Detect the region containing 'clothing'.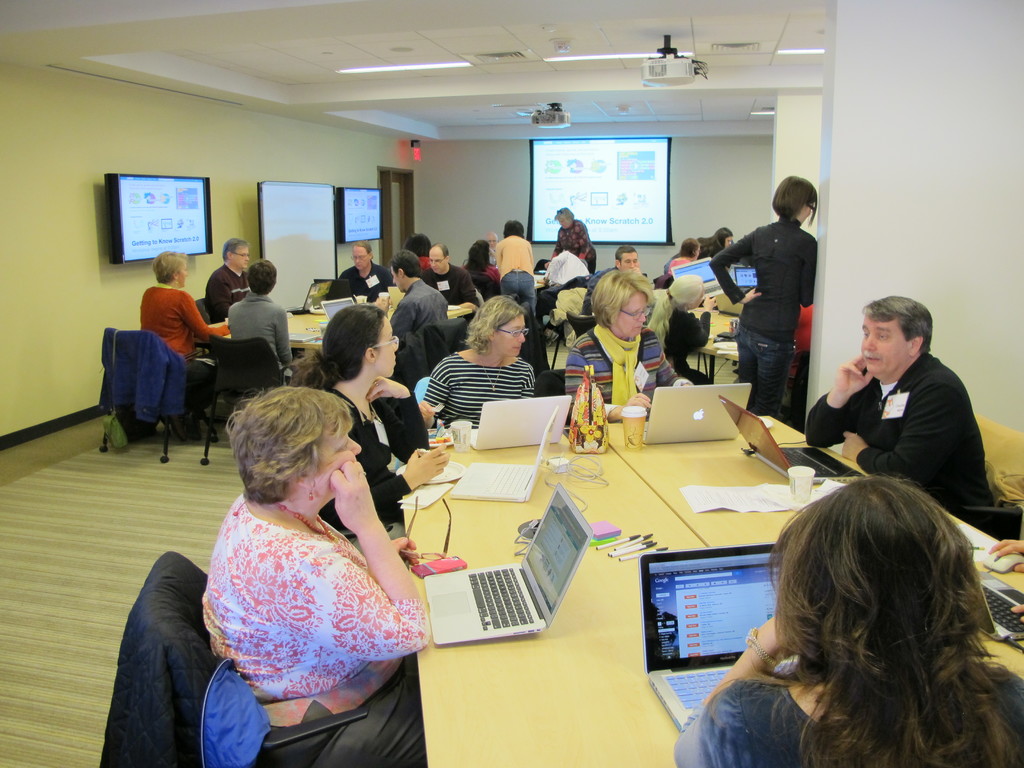
pyautogui.locateOnScreen(420, 262, 489, 319).
